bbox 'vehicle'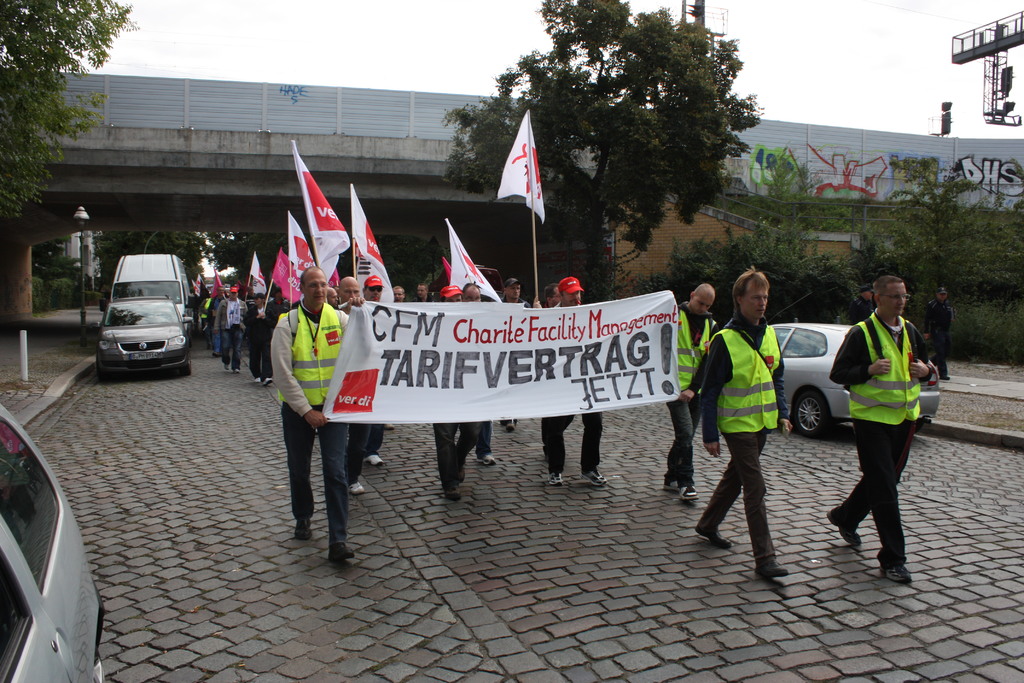
1, 399, 111, 680
